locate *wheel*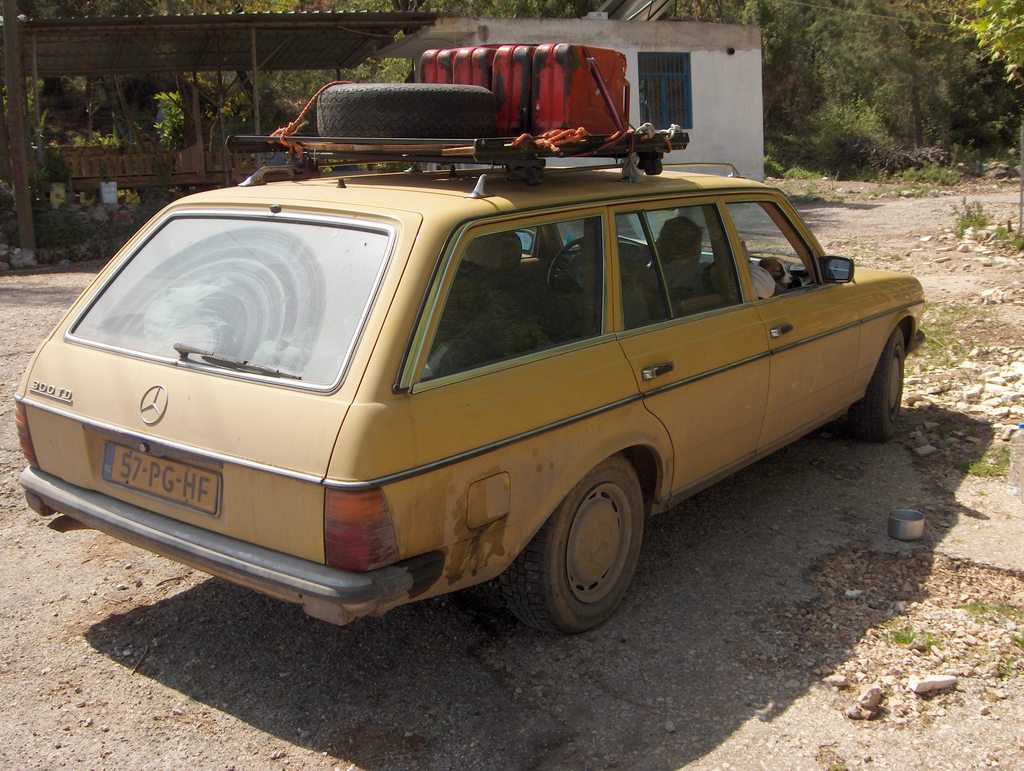
547, 236, 588, 298
